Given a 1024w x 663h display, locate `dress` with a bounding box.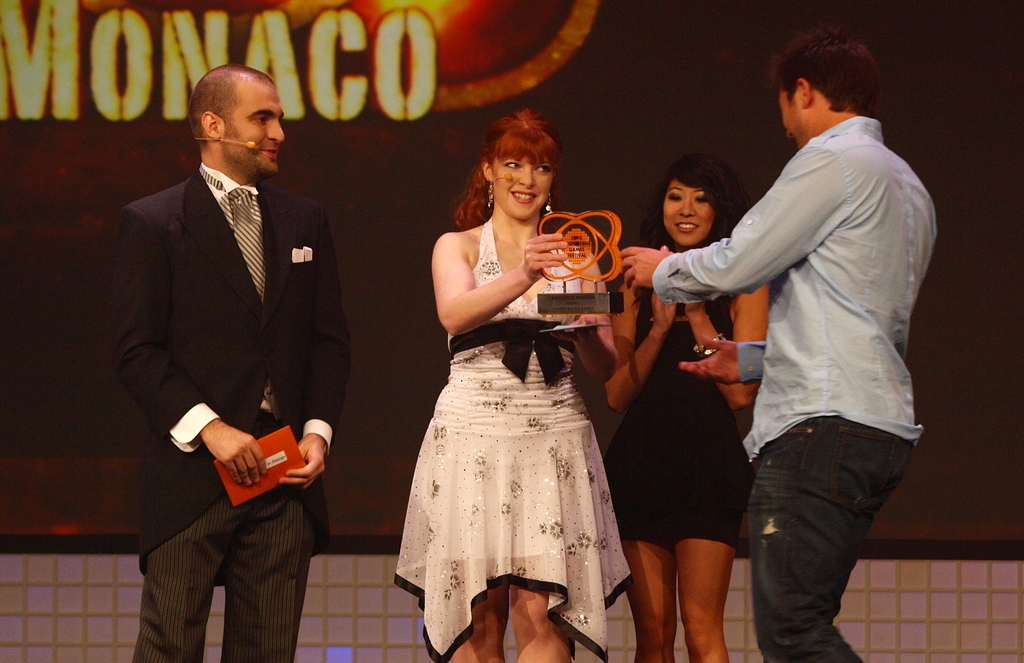
Located: 393, 237, 621, 651.
